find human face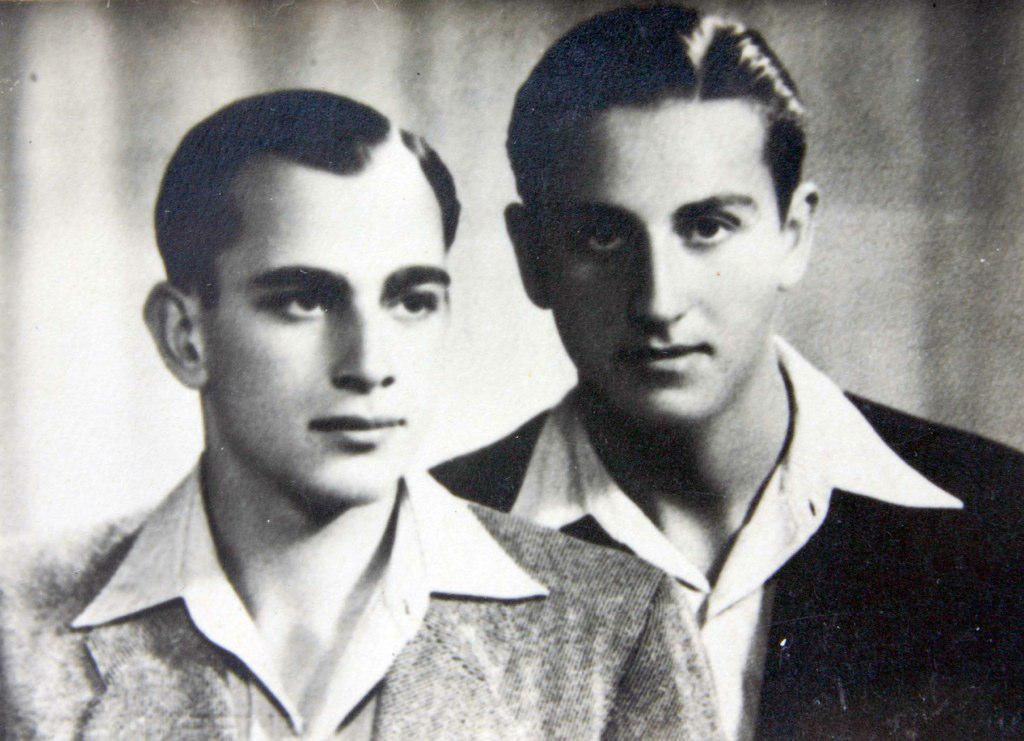
543 93 779 421
